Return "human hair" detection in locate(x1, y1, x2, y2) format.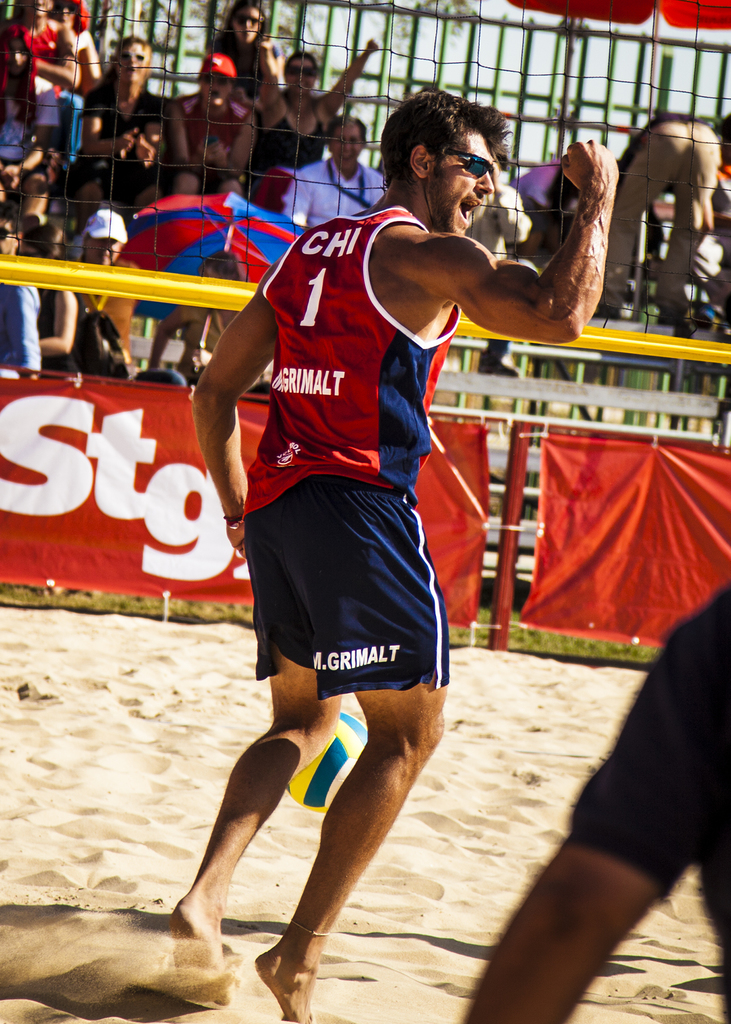
locate(213, 0, 269, 60).
